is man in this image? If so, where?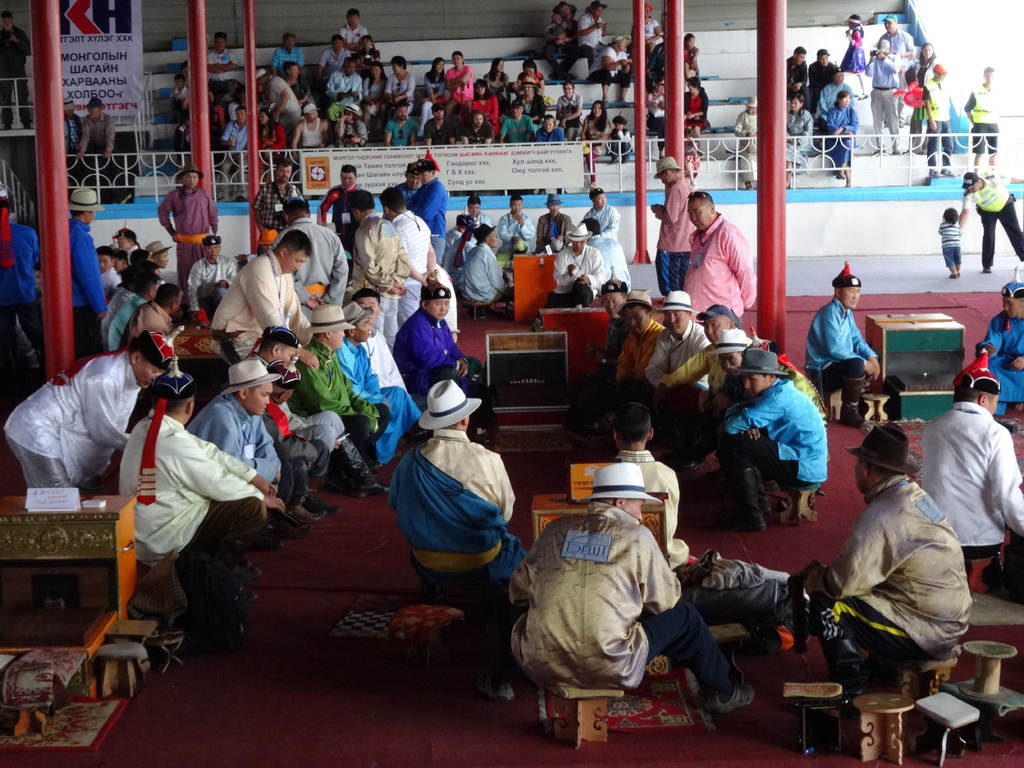
Yes, at [left=863, top=34, right=907, bottom=156].
